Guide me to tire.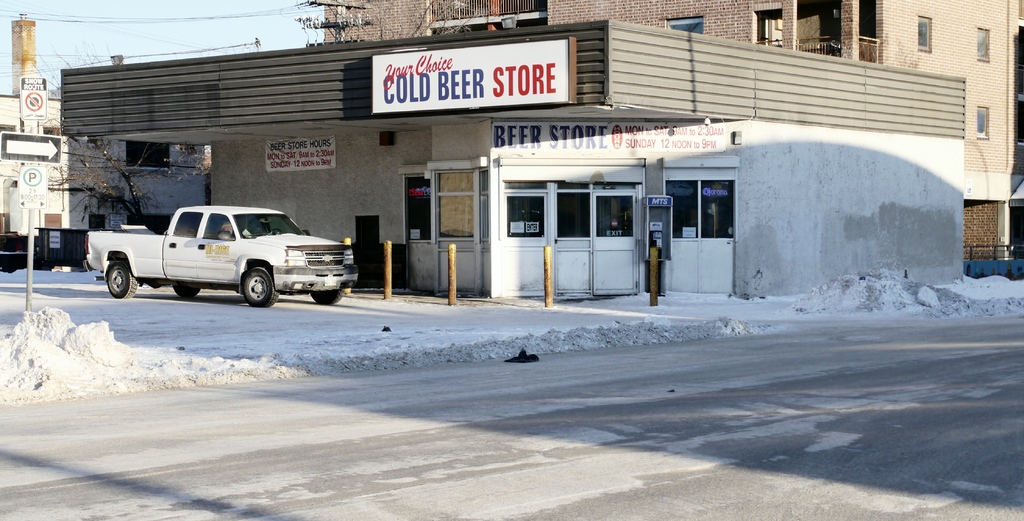
Guidance: x1=311 y1=289 x2=343 y2=305.
